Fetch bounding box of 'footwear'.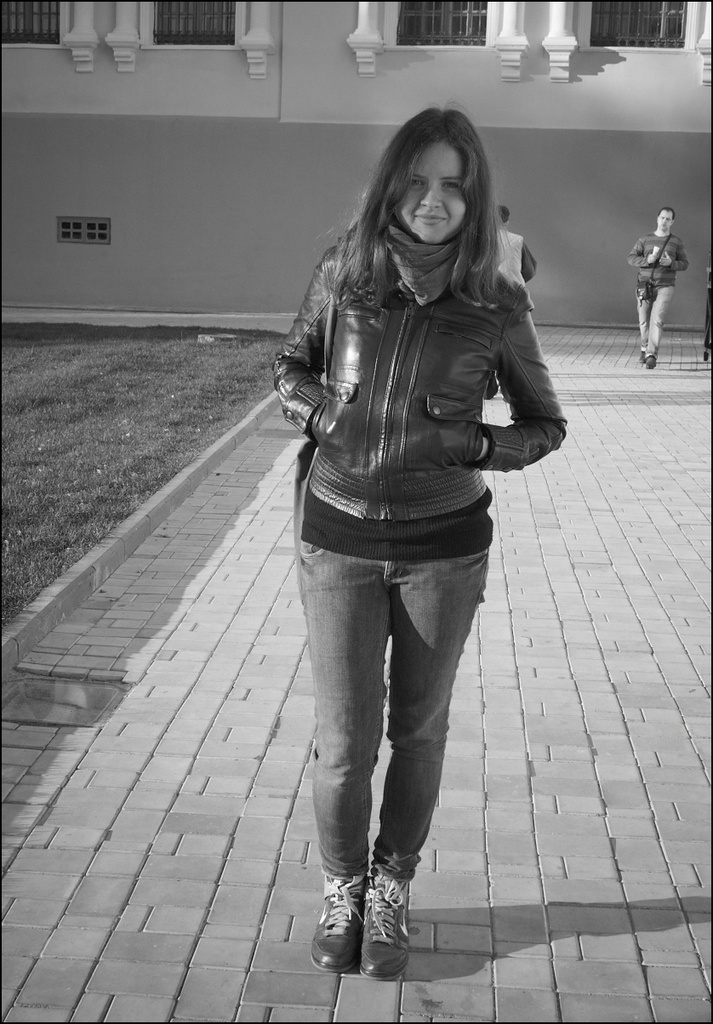
Bbox: (643, 355, 655, 367).
